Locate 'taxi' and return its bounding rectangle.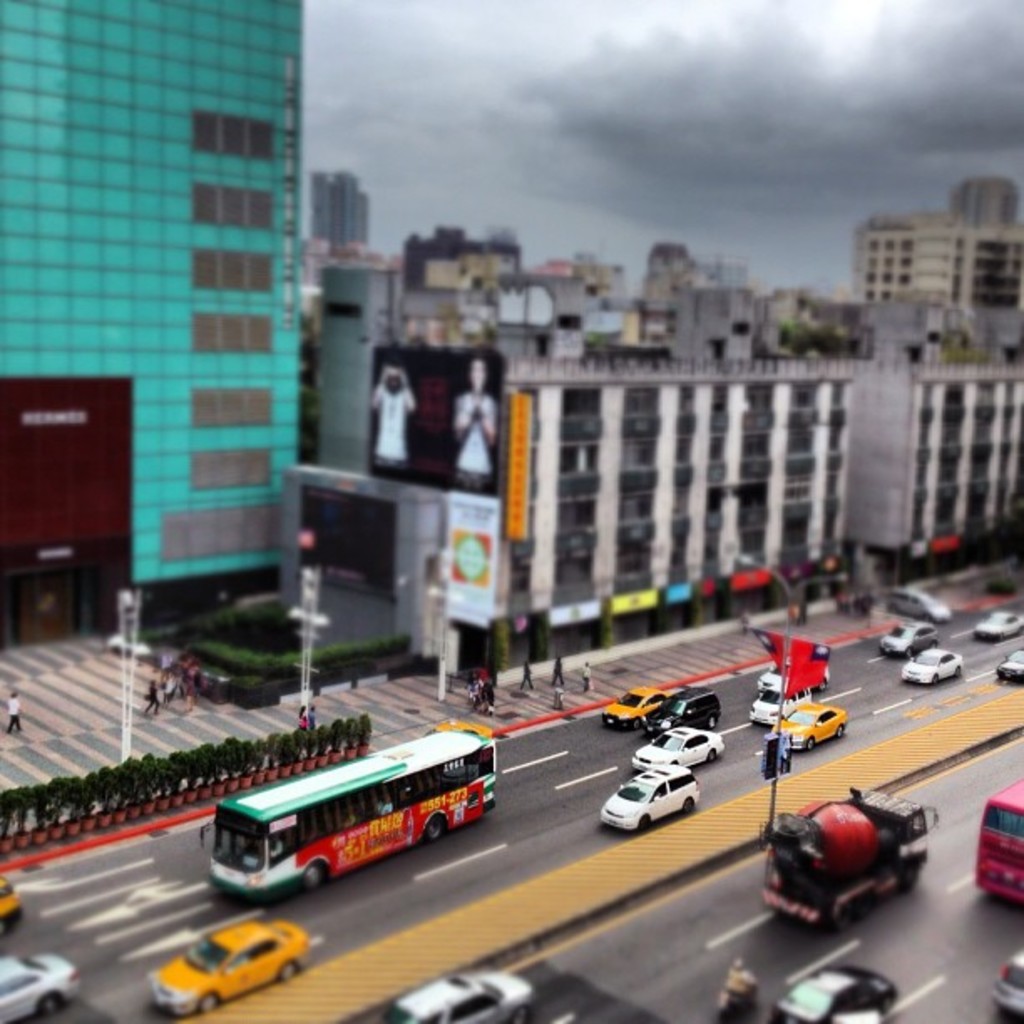
pyautogui.locateOnScreen(602, 681, 669, 738).
